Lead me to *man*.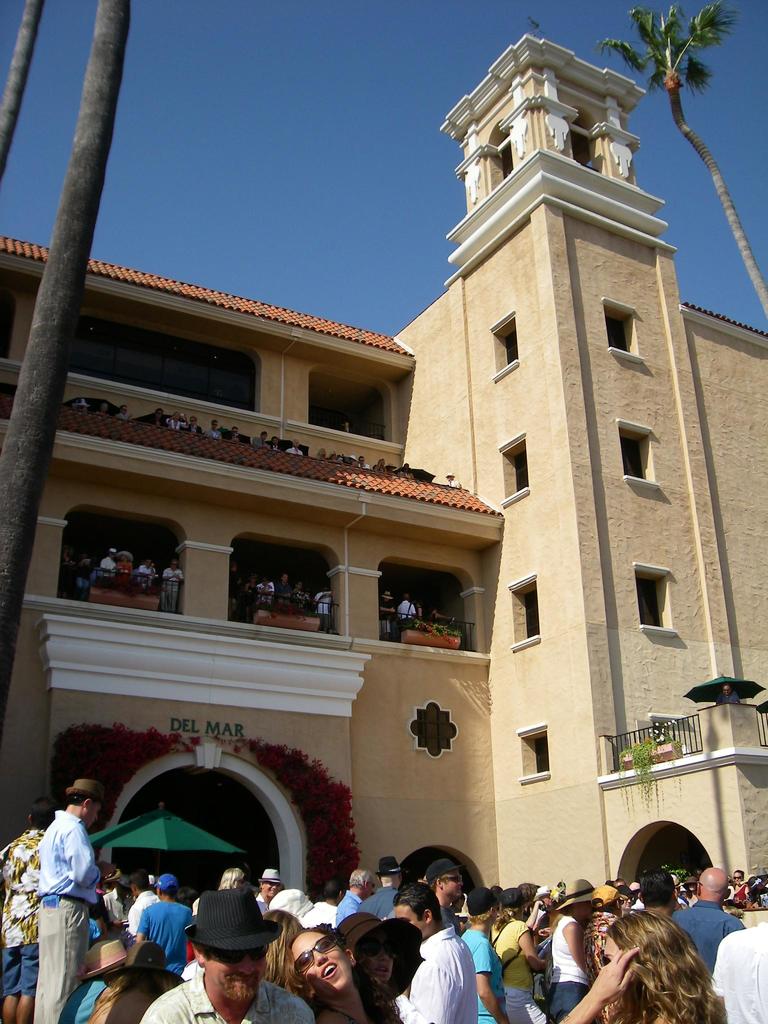
Lead to rect(673, 865, 752, 993).
